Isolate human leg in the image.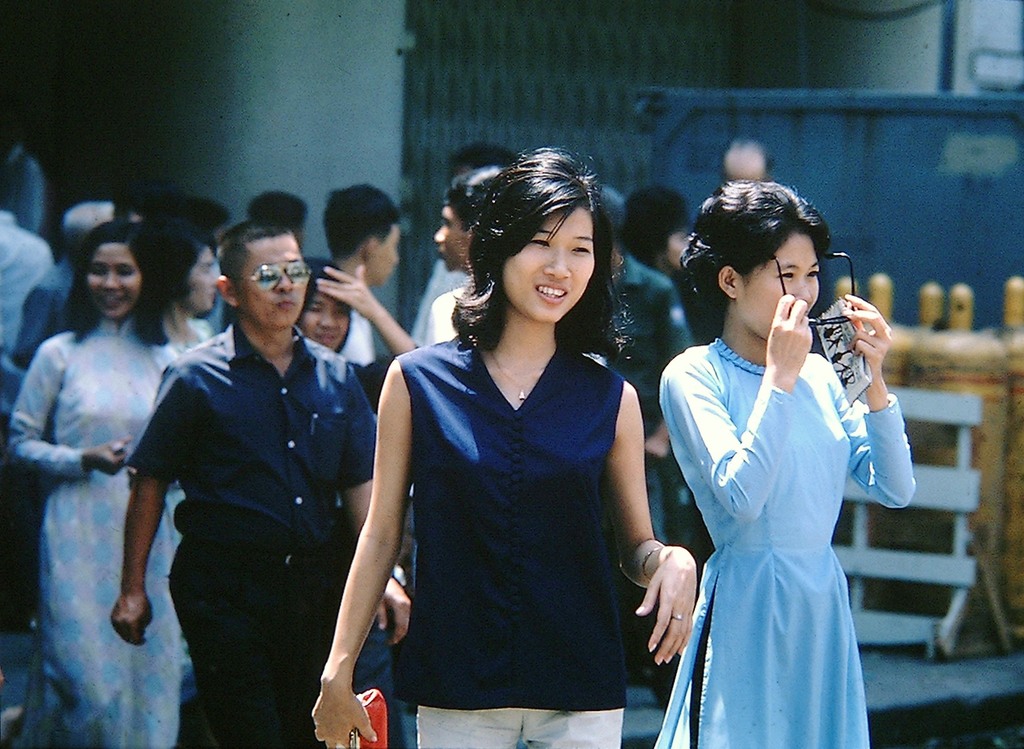
Isolated region: pyautogui.locateOnScreen(794, 556, 871, 748).
